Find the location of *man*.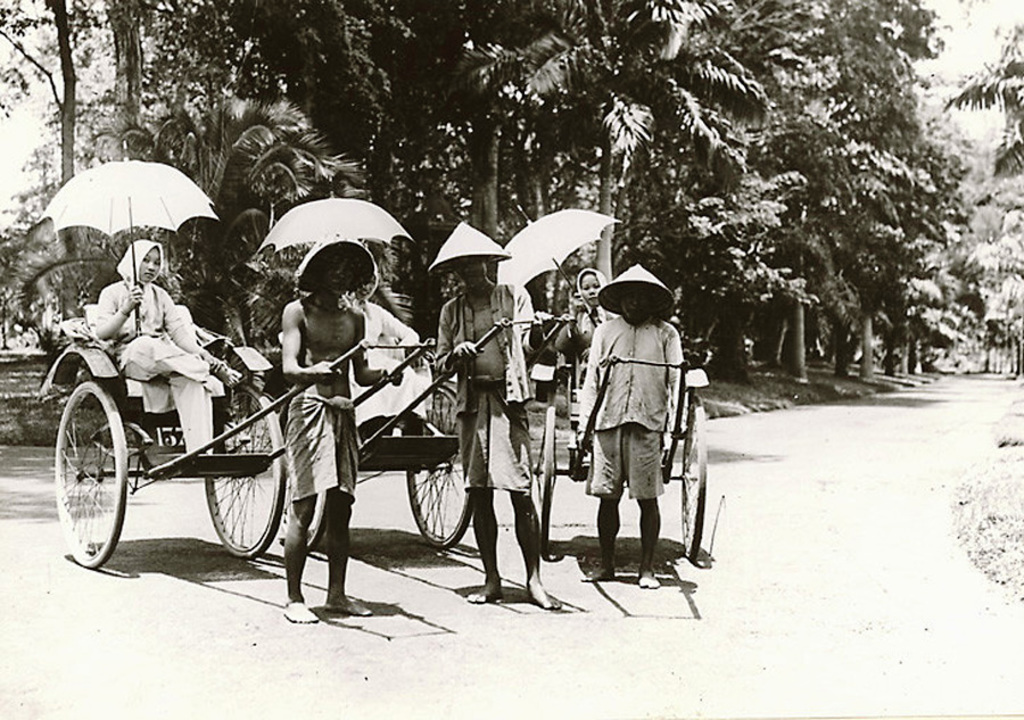
Location: rect(429, 250, 564, 613).
